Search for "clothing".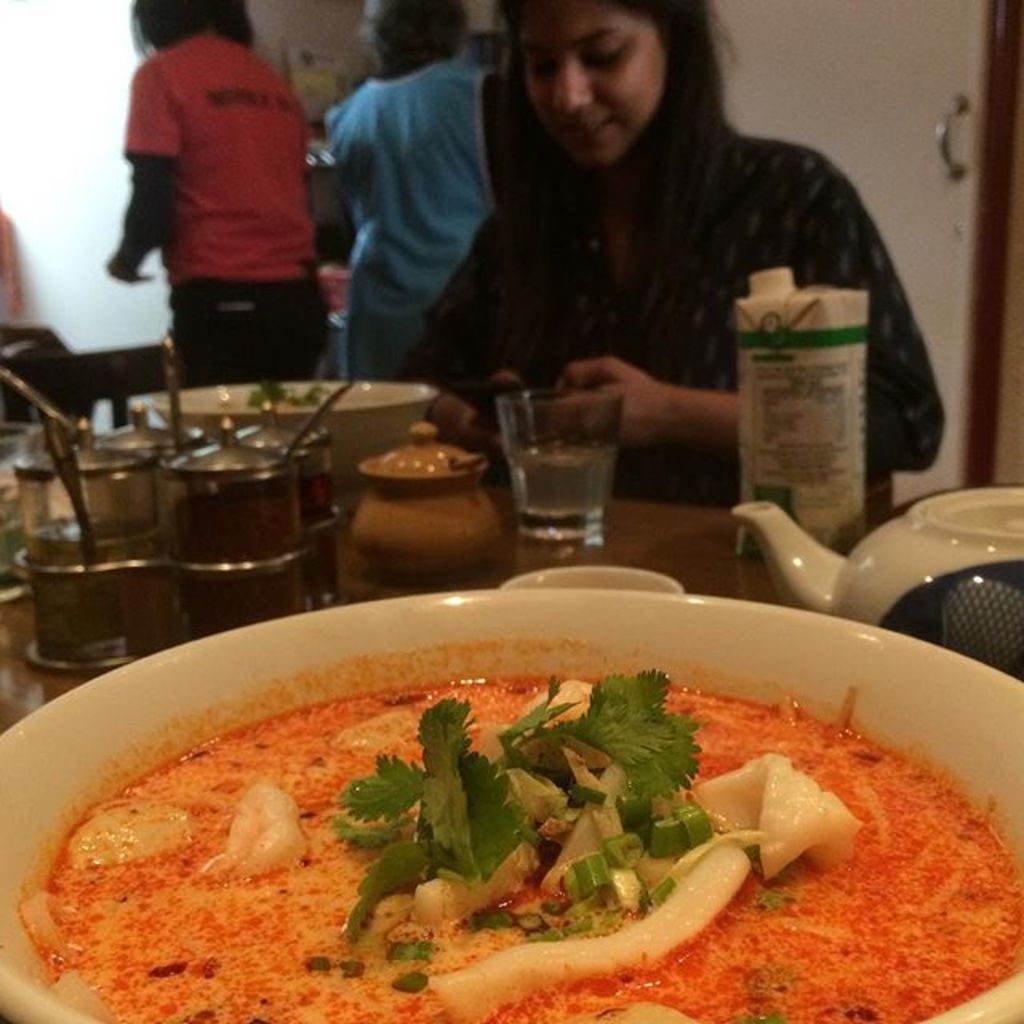
Found at BBox(310, 53, 512, 392).
